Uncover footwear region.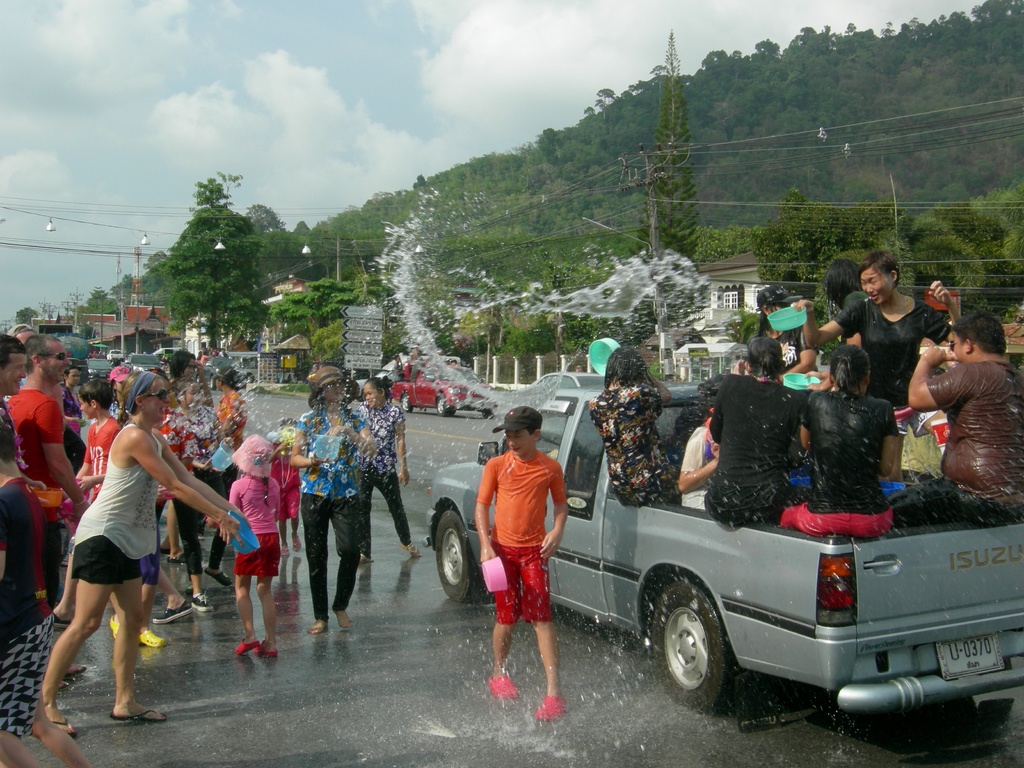
Uncovered: left=334, top=602, right=355, bottom=630.
